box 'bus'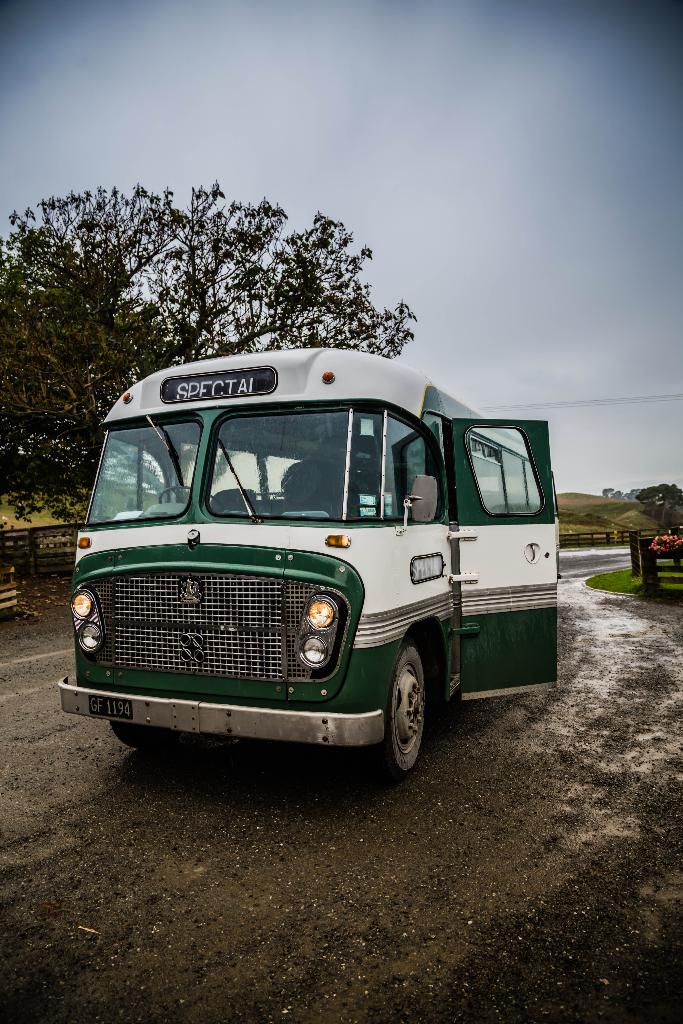
BBox(58, 342, 563, 781)
